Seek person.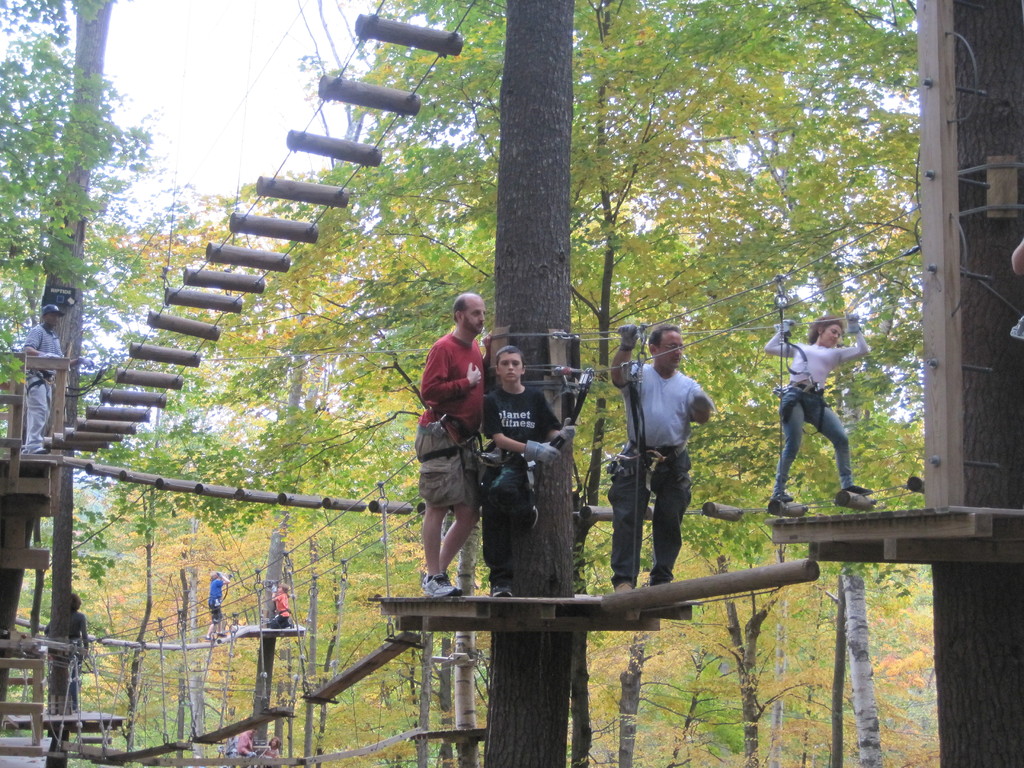
<region>419, 292, 490, 595</region>.
